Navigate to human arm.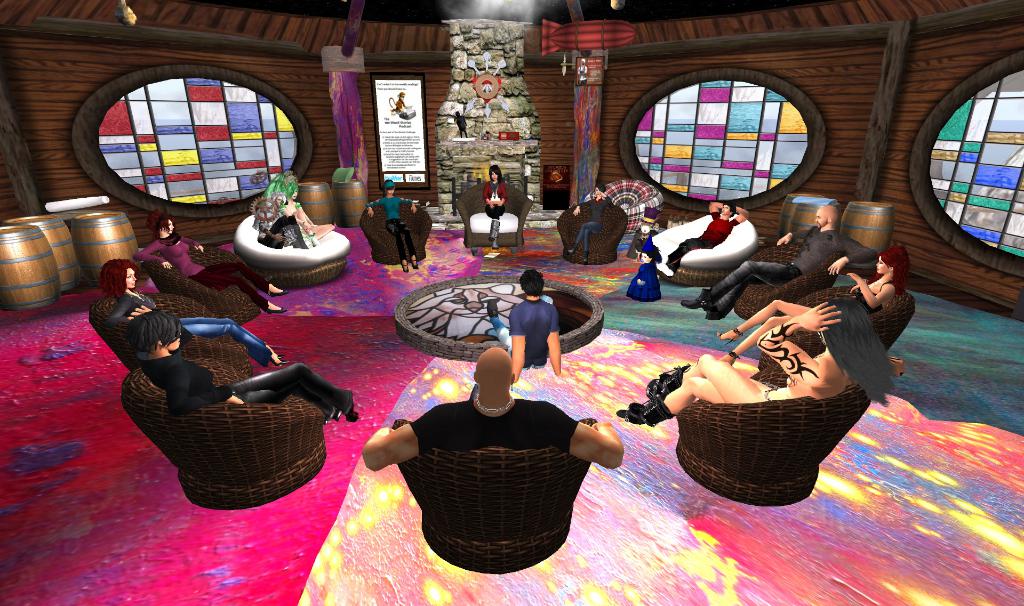
Navigation target: box(484, 186, 497, 209).
